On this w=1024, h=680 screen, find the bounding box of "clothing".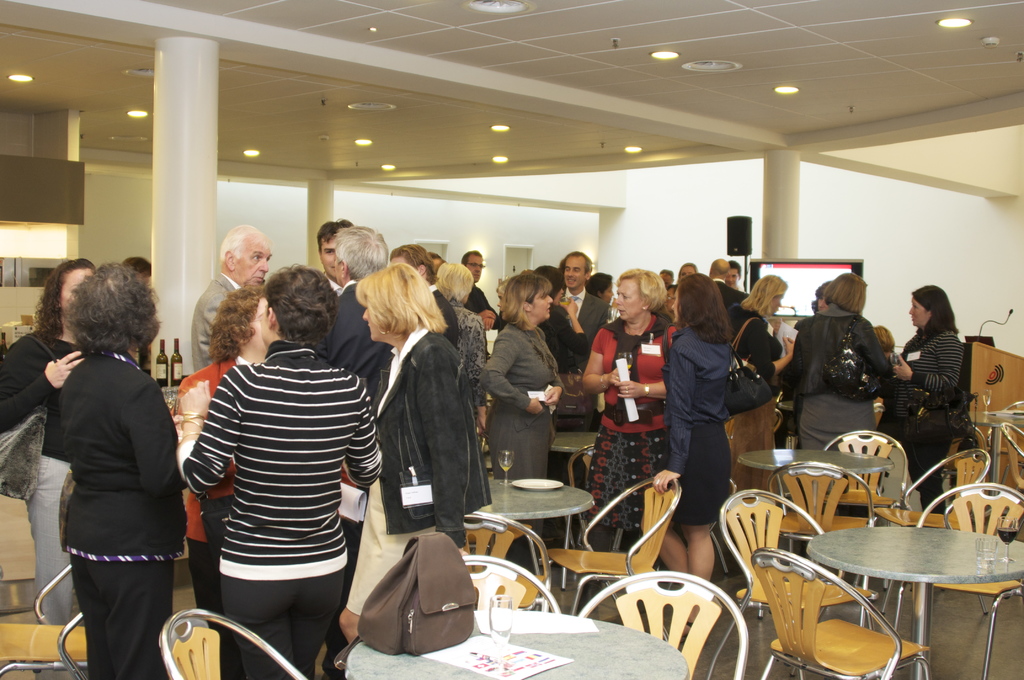
Bounding box: bbox(721, 301, 780, 489).
